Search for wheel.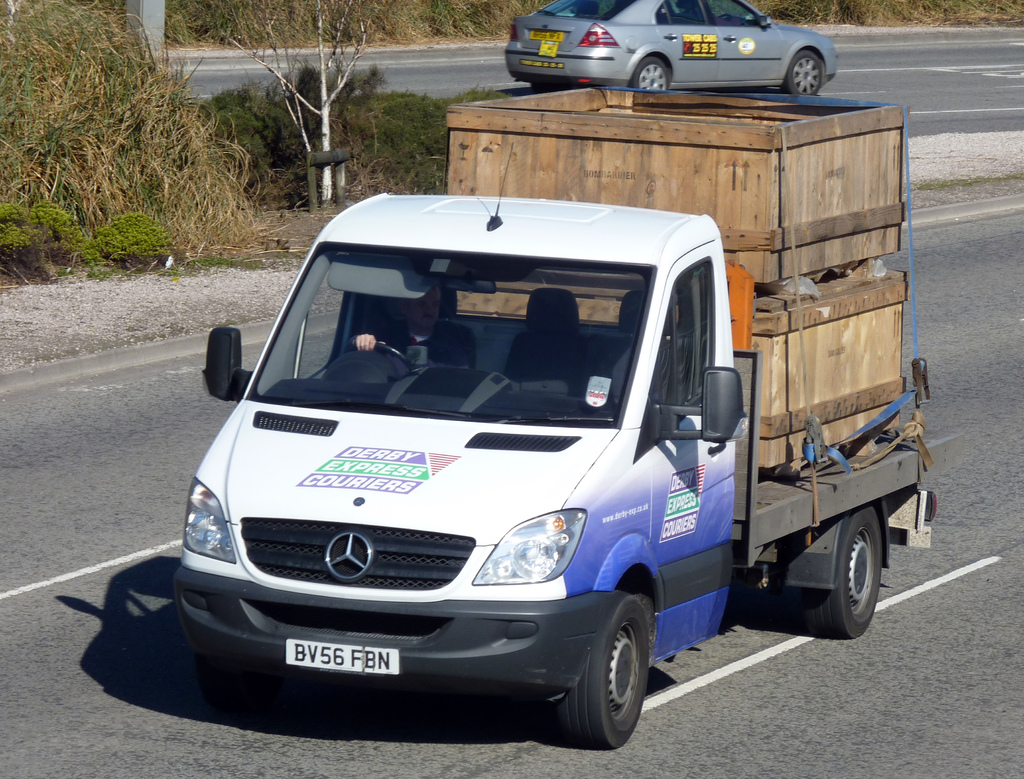
Found at <region>633, 60, 669, 94</region>.
